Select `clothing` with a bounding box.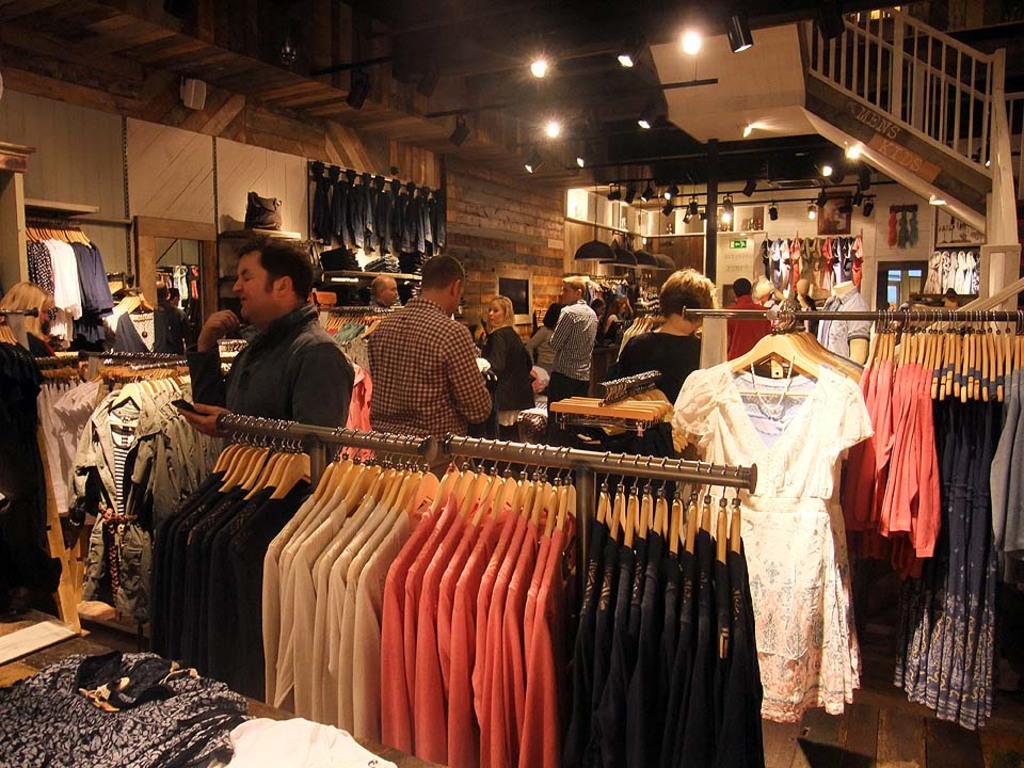
(left=544, top=297, right=591, bottom=409).
